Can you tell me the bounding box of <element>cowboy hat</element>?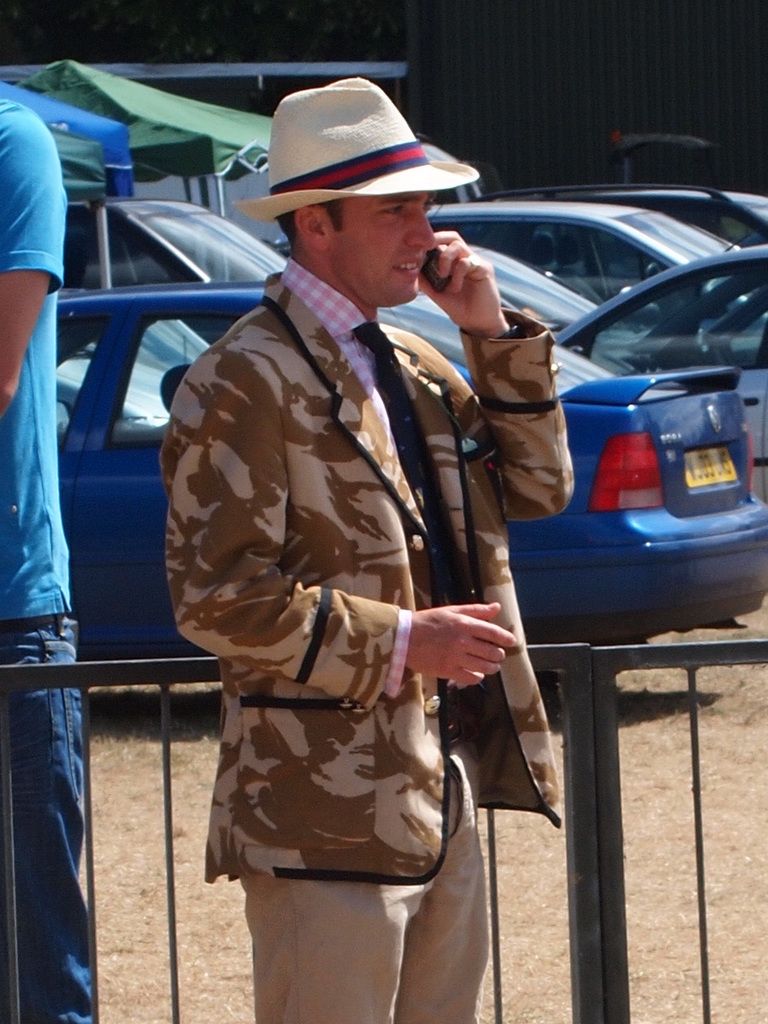
region(235, 59, 482, 260).
